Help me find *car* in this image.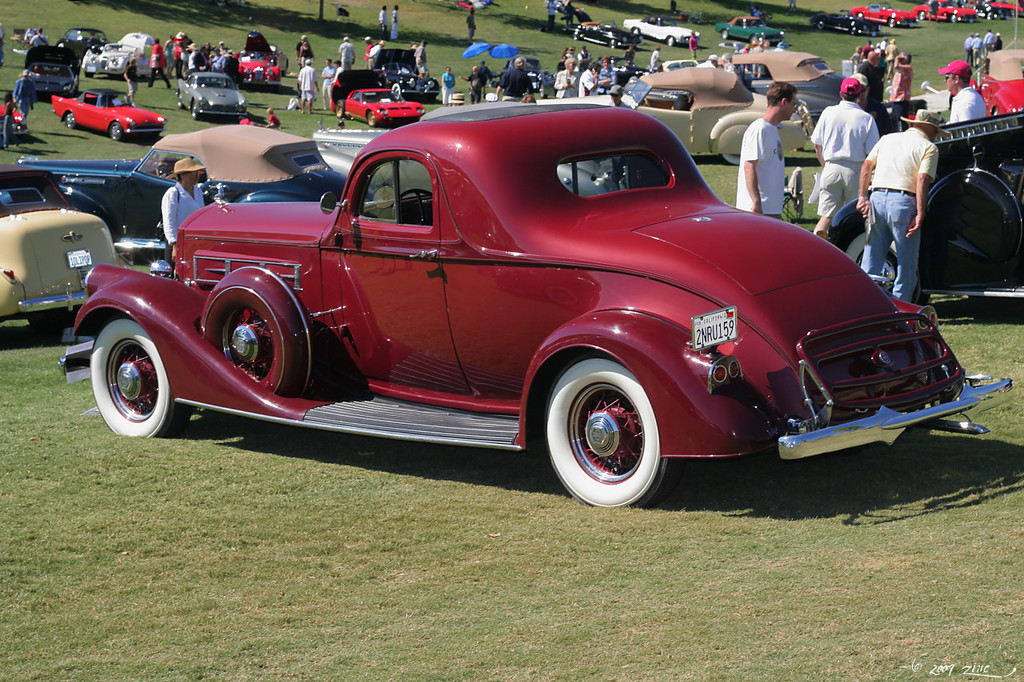
Found it: bbox=(623, 14, 701, 48).
